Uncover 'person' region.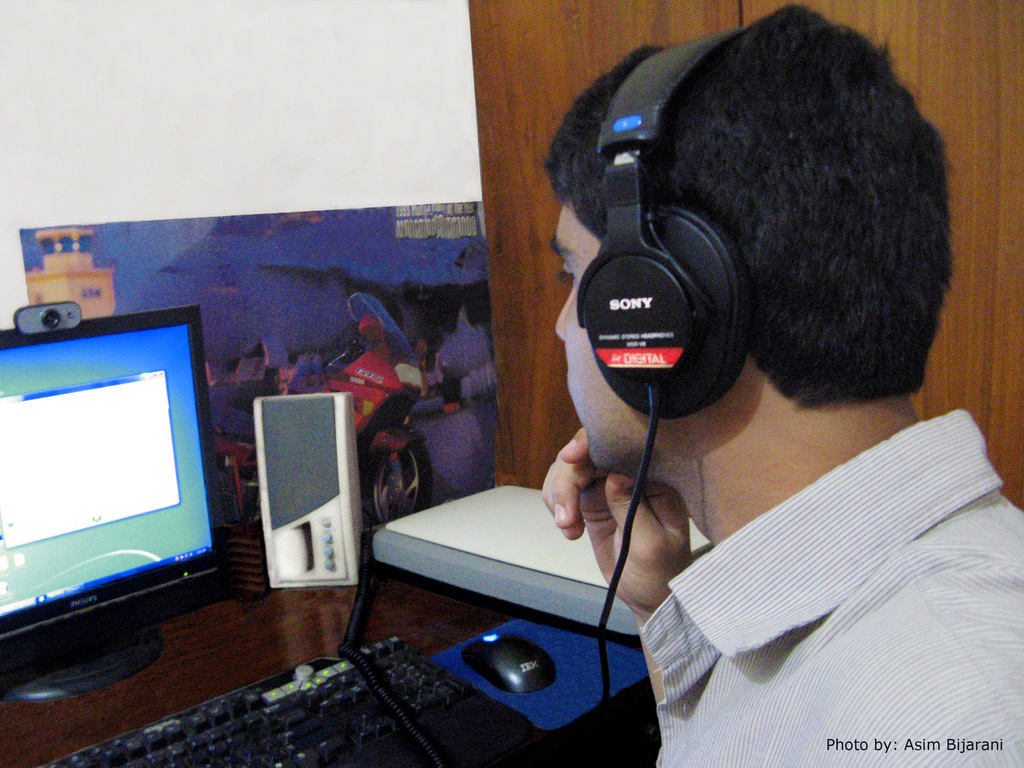
Uncovered: bbox(490, 2, 1023, 760).
